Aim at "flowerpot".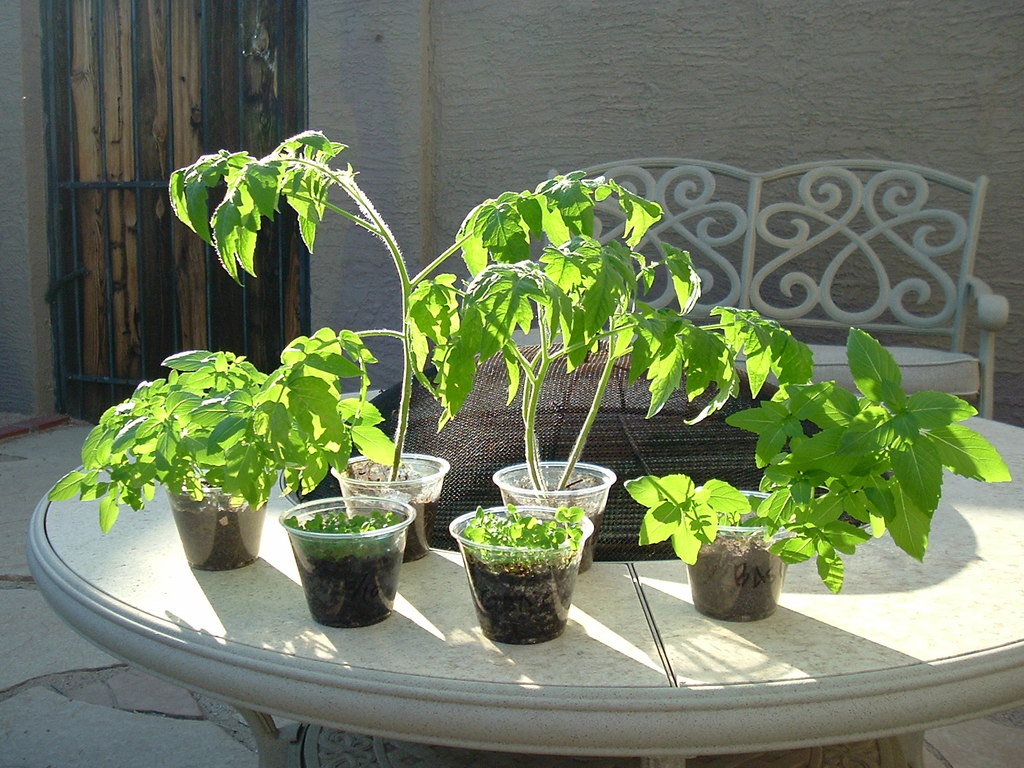
Aimed at 281:499:415:634.
